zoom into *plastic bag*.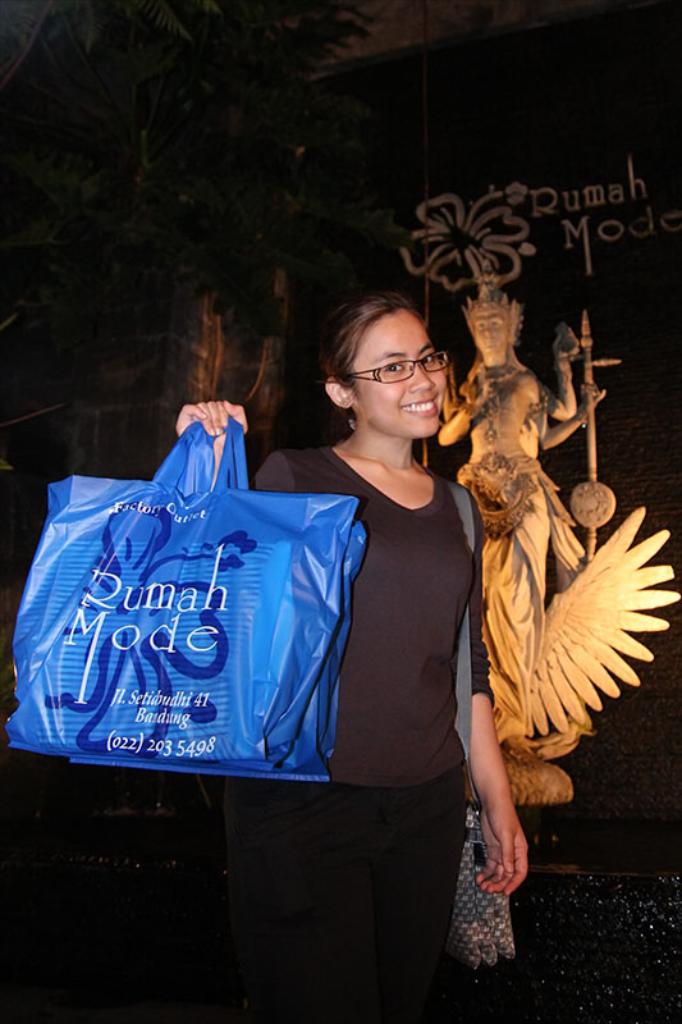
Zoom target: crop(0, 408, 369, 786).
